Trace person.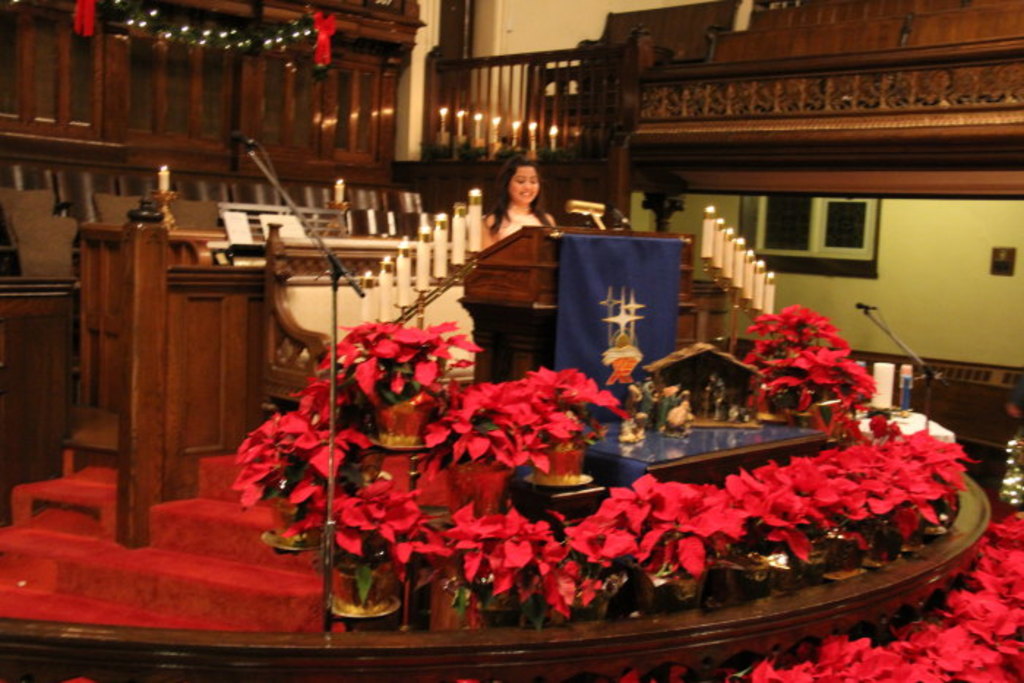
Traced to detection(481, 151, 556, 252).
